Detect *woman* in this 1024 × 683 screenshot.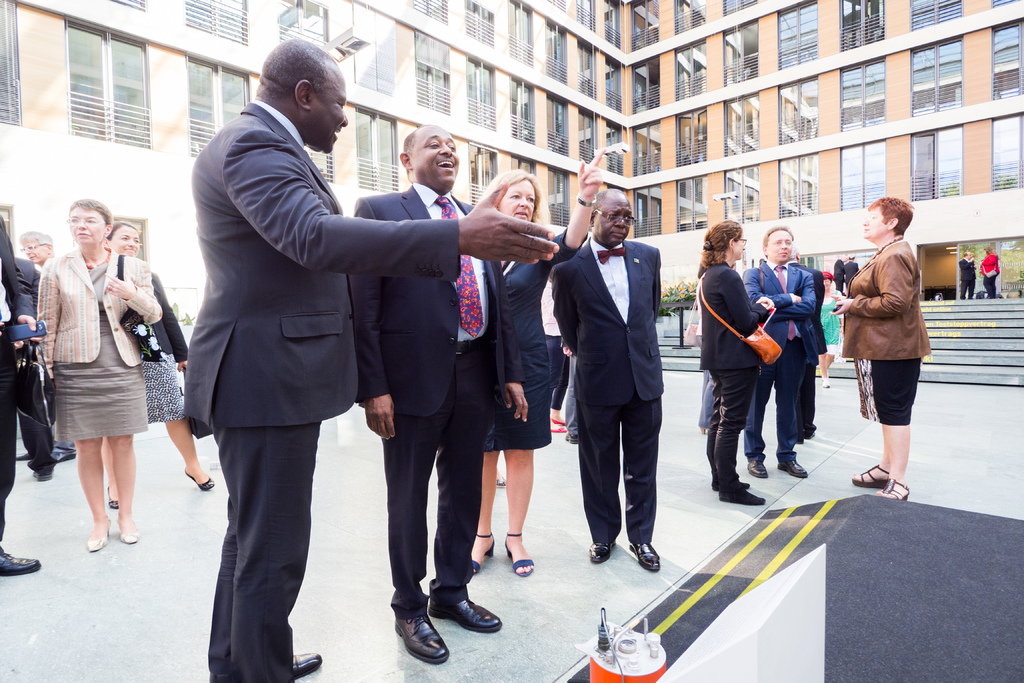
Detection: detection(977, 245, 1000, 298).
